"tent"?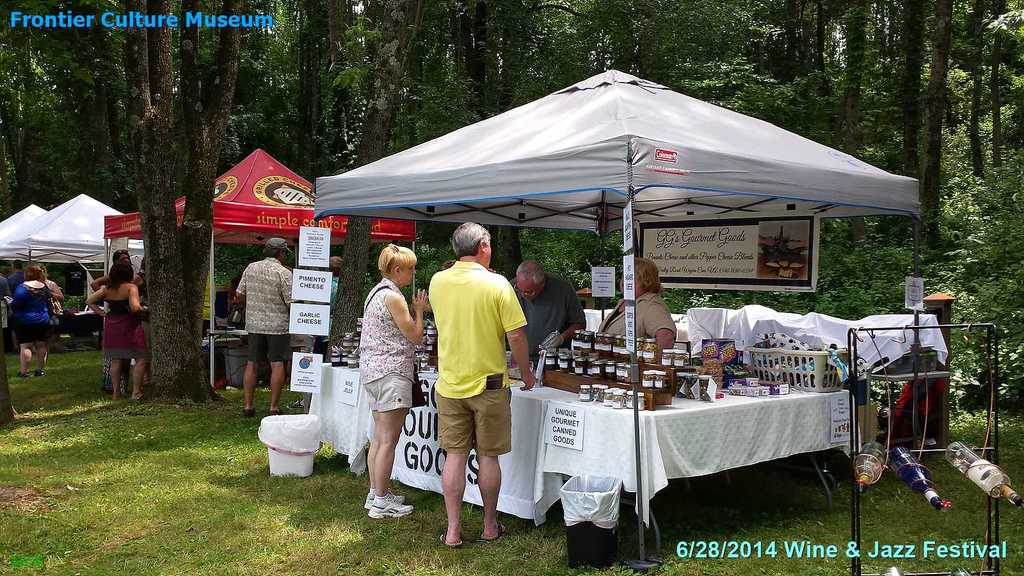
[x1=315, y1=67, x2=922, y2=566]
